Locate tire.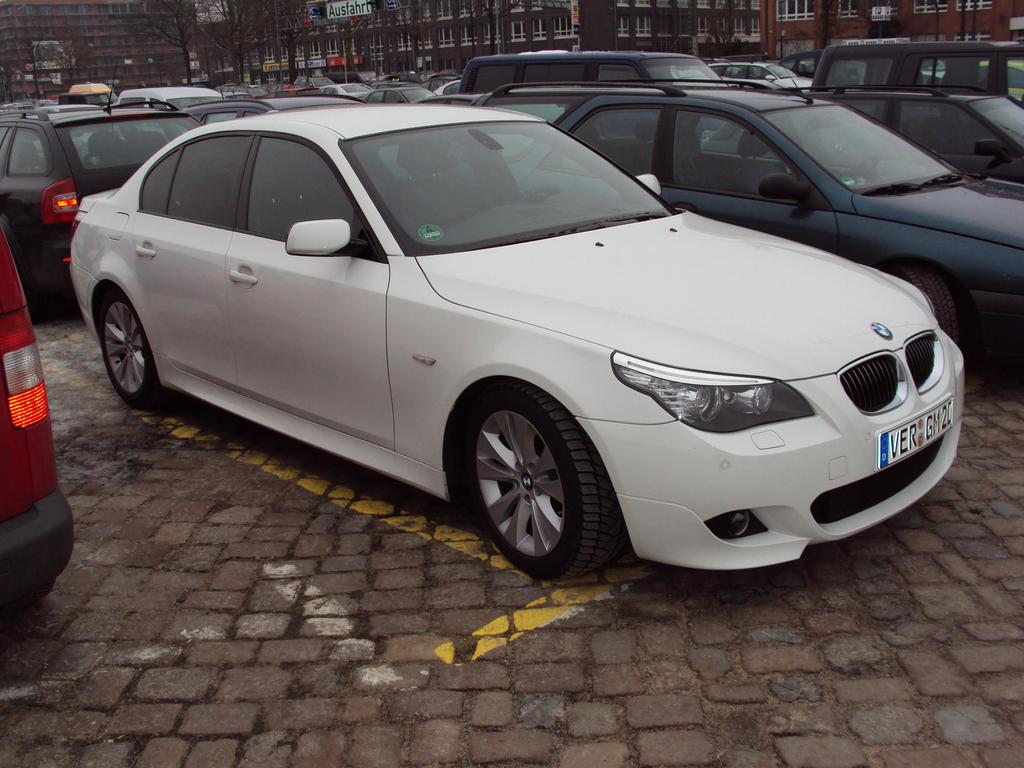
Bounding box: Rect(459, 380, 605, 584).
